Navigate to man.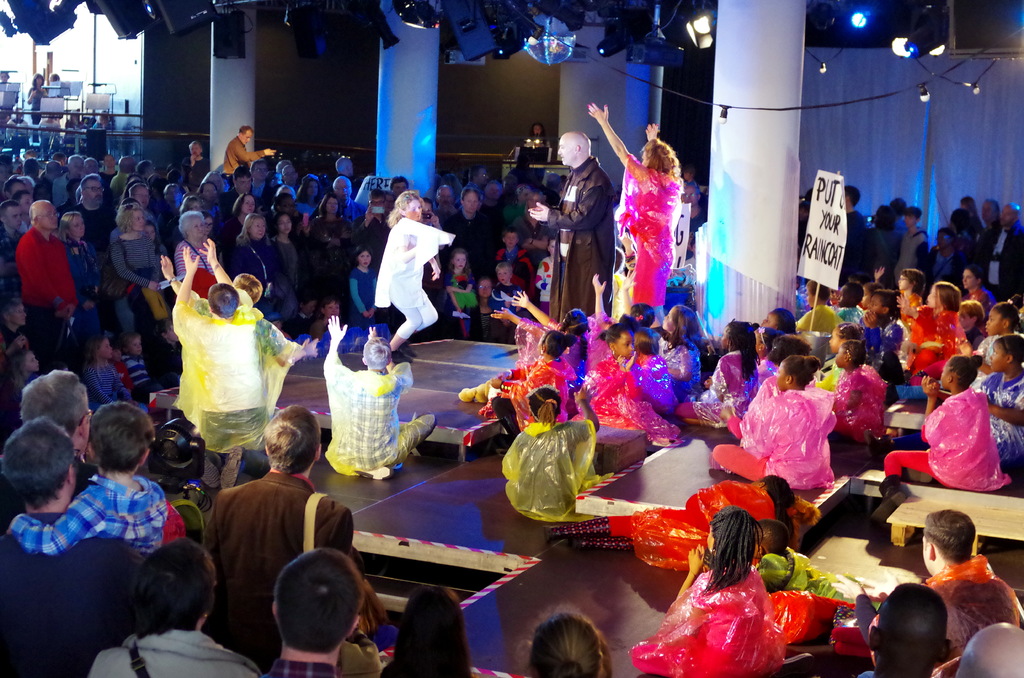
Navigation target: (left=981, top=204, right=1023, bottom=300).
